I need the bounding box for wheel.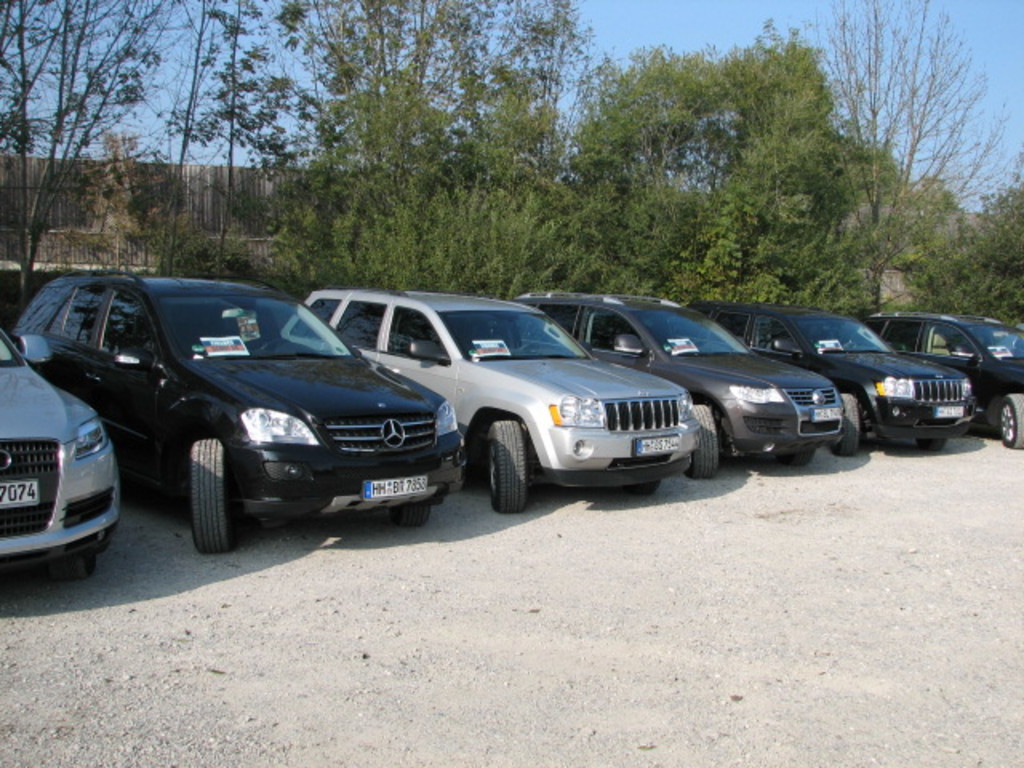
Here it is: (x1=829, y1=384, x2=864, y2=467).
